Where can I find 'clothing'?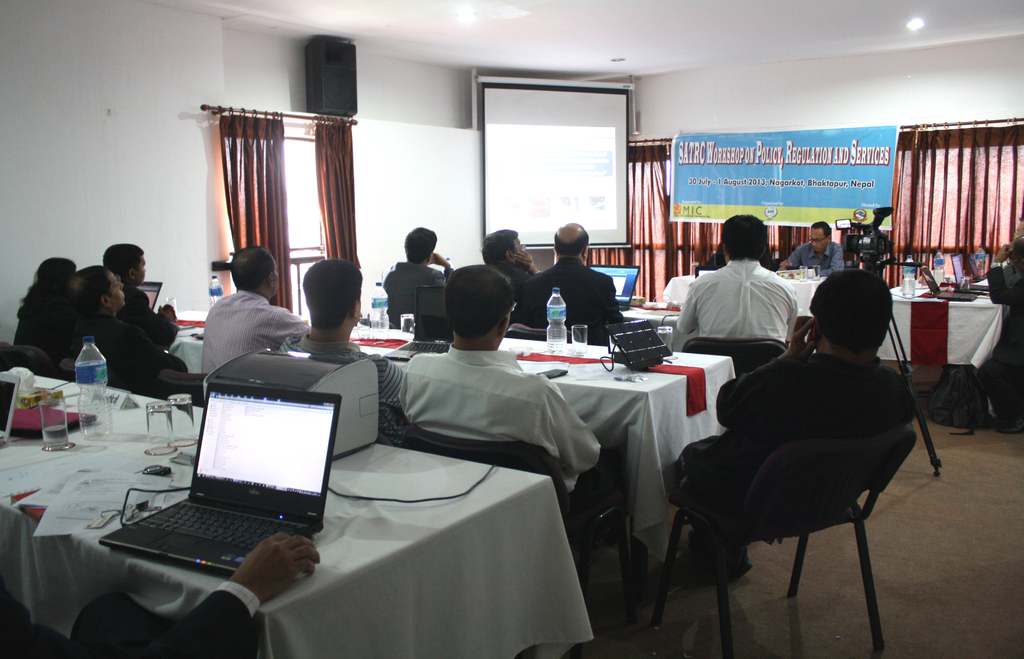
You can find it at 486:259:533:304.
